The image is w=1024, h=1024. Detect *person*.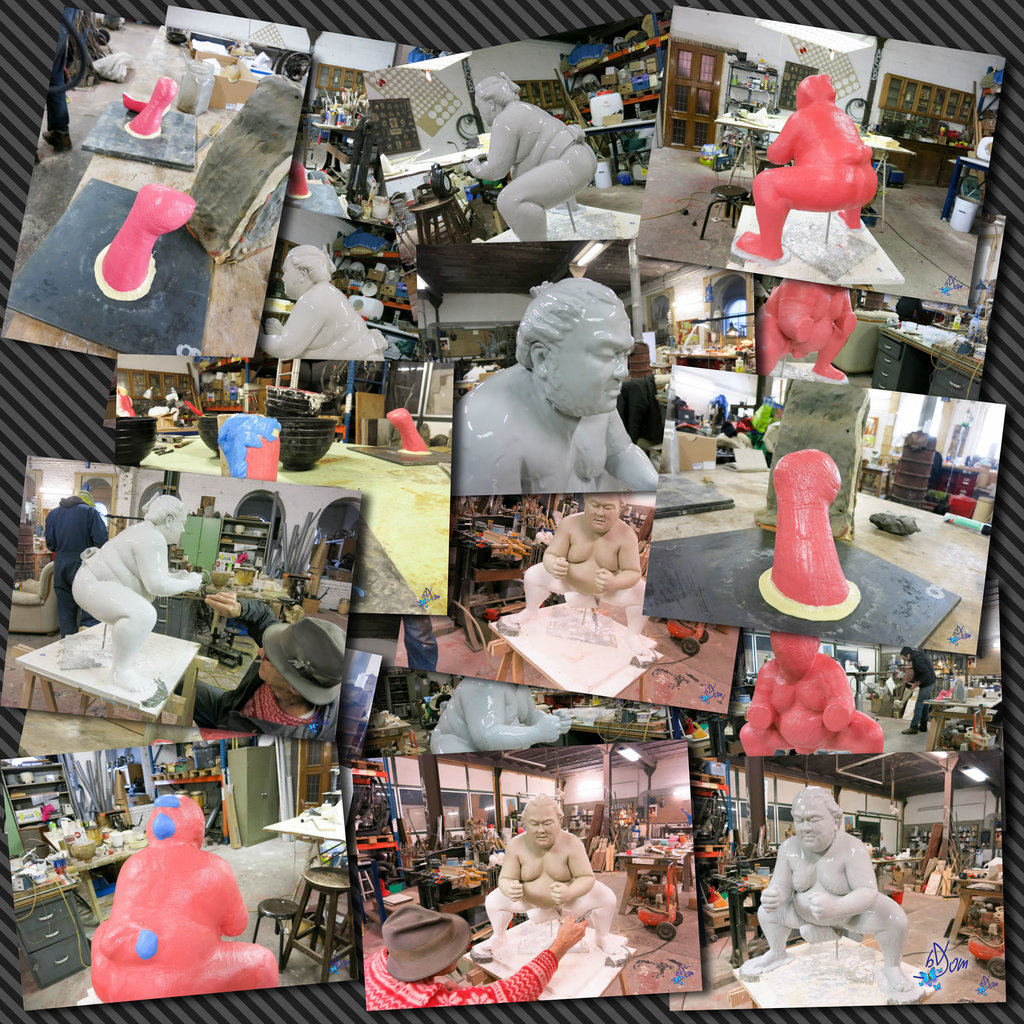
Detection: locate(463, 74, 598, 239).
